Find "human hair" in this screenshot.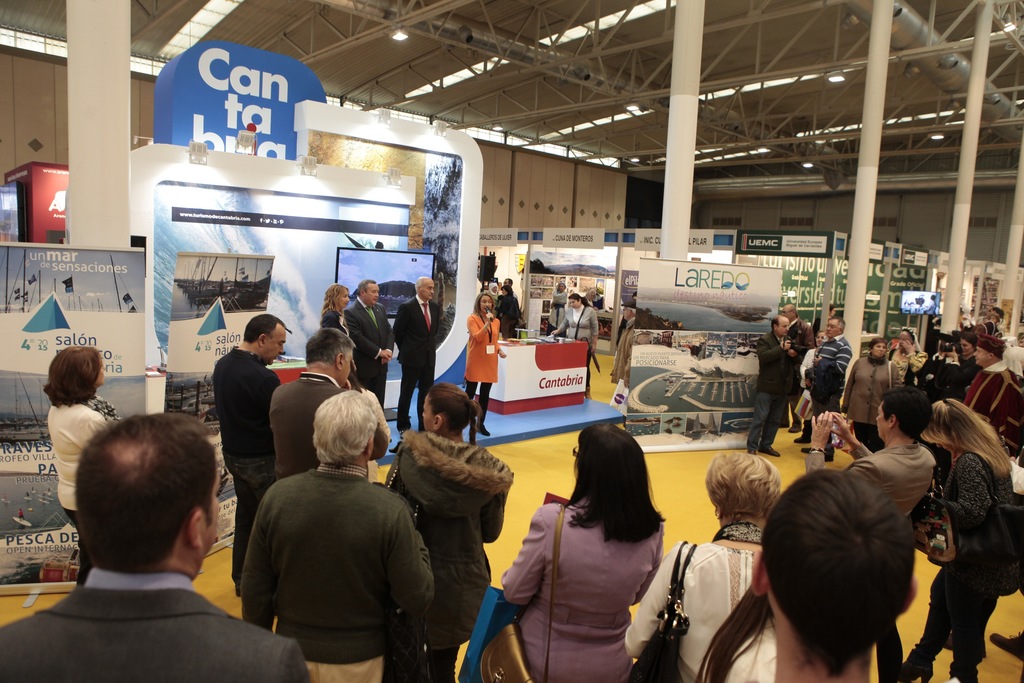
The bounding box for "human hair" is pyautogui.locateOnScreen(770, 313, 778, 331).
